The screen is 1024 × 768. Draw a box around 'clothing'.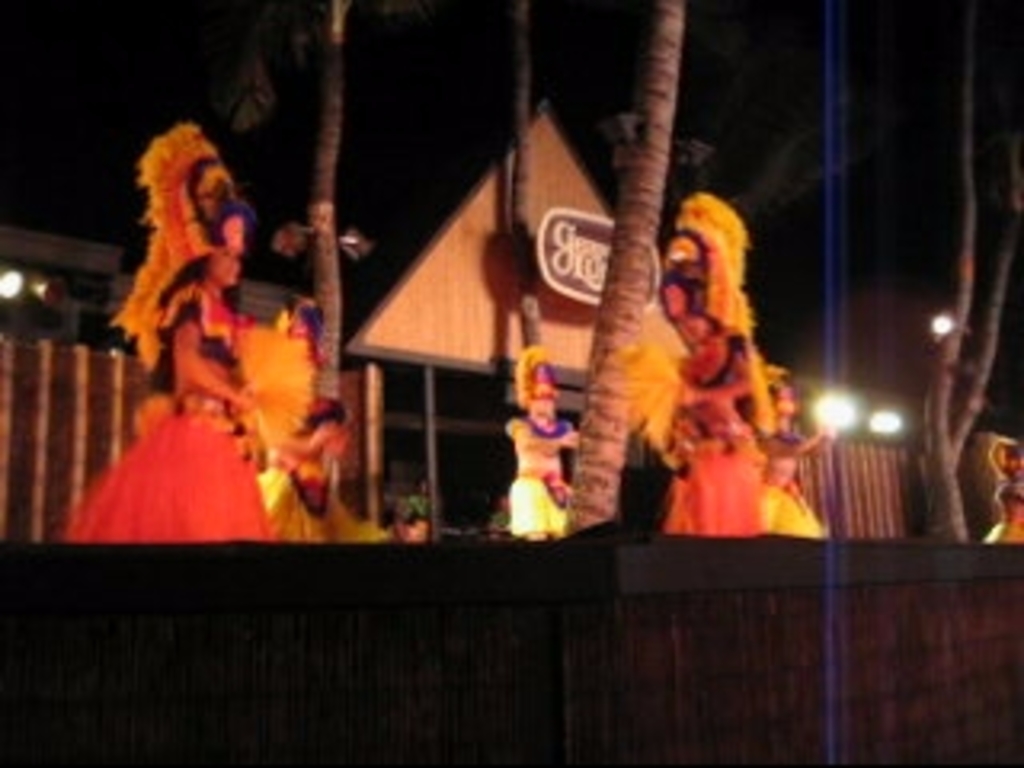
<bbox>662, 266, 765, 538</bbox>.
